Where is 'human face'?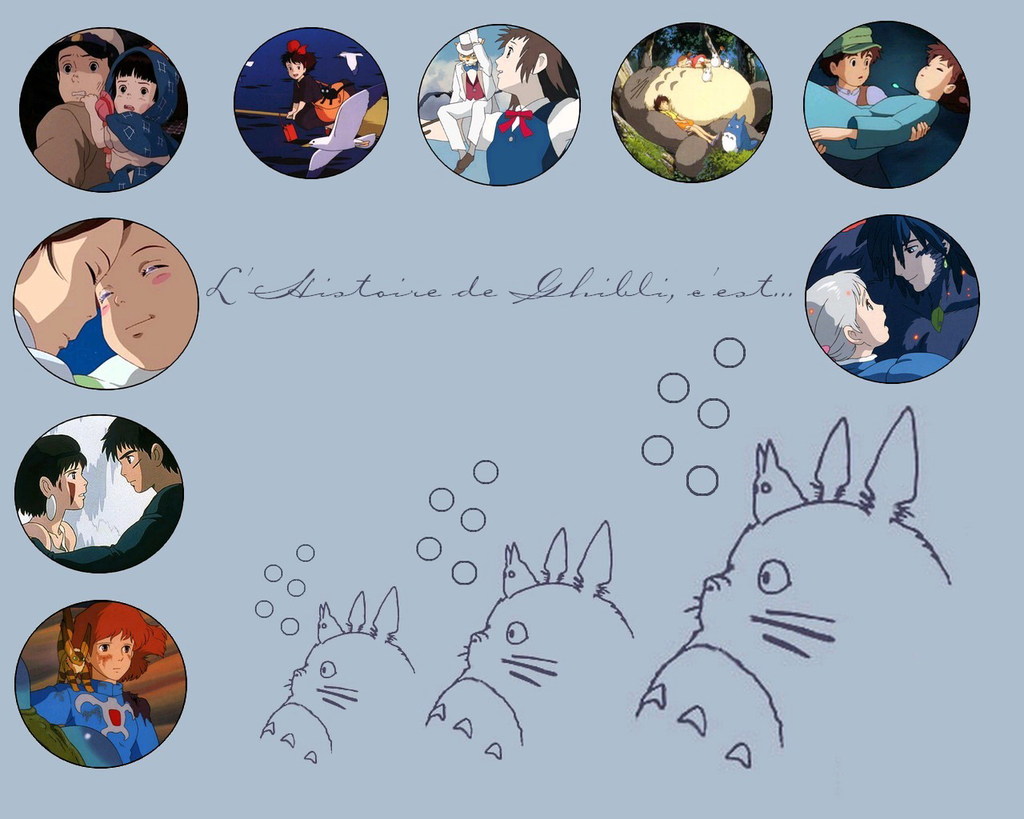
l=495, t=38, r=530, b=82.
